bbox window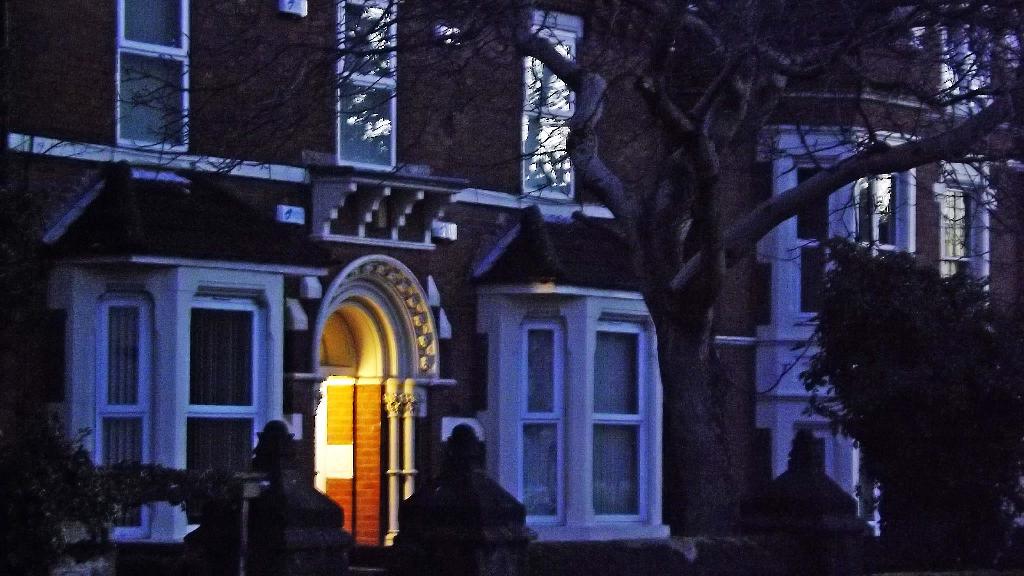
left=94, top=290, right=152, bottom=466
